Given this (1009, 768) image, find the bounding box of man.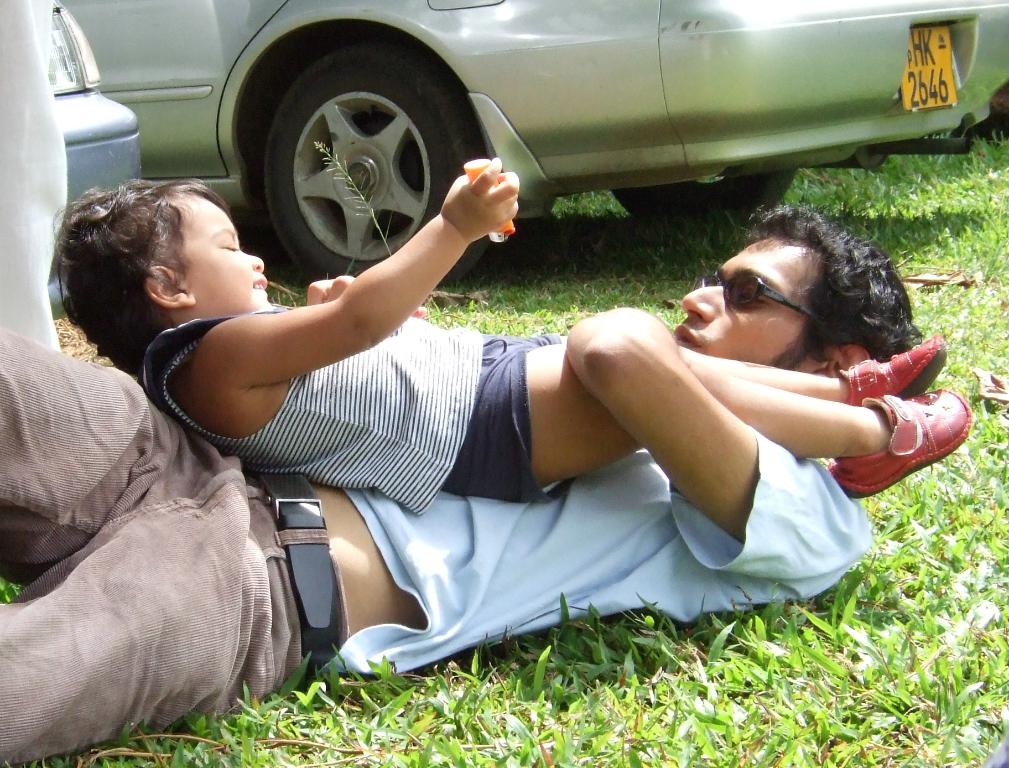
(left=0, top=204, right=926, bottom=767).
